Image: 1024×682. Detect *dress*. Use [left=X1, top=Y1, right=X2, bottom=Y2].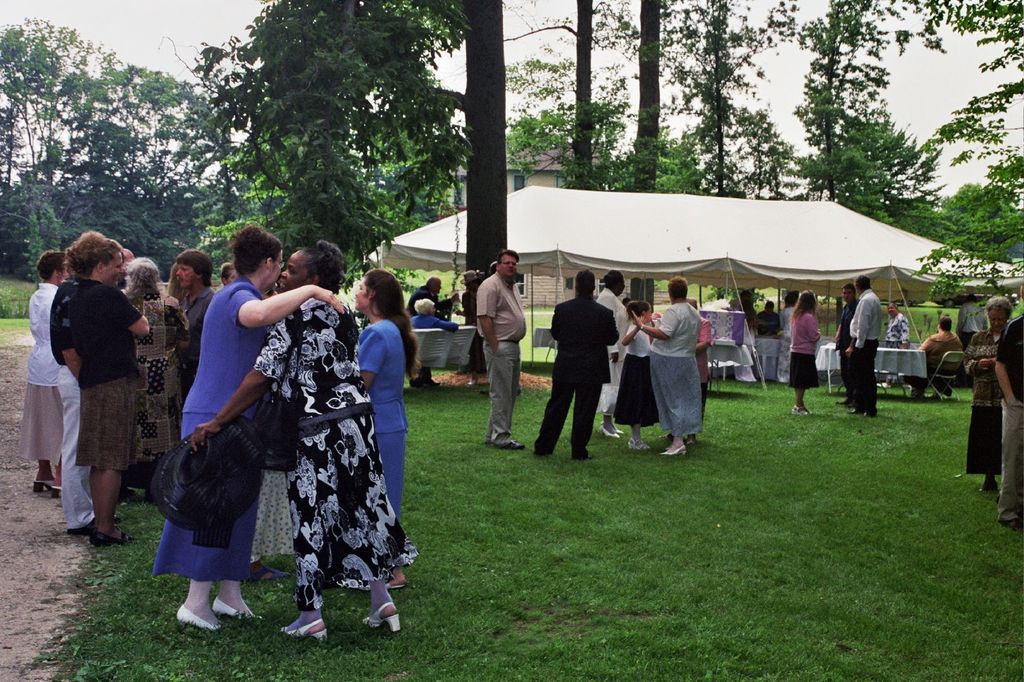
[left=154, top=278, right=262, bottom=576].
